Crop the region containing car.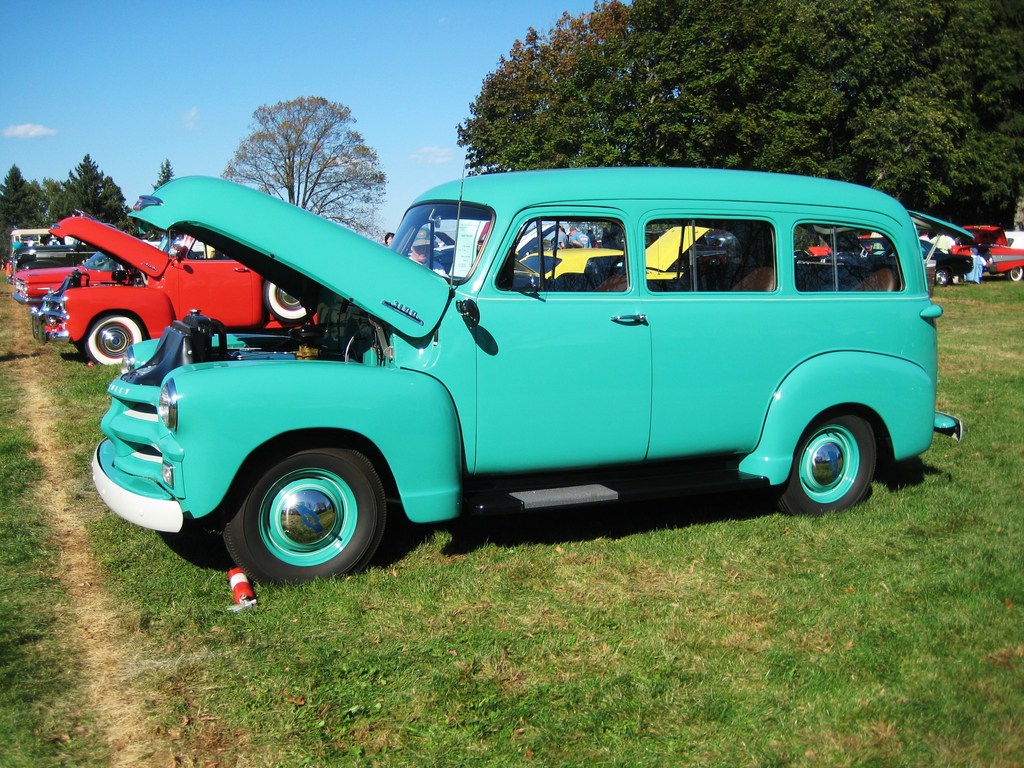
Crop region: {"left": 12, "top": 252, "right": 124, "bottom": 306}.
